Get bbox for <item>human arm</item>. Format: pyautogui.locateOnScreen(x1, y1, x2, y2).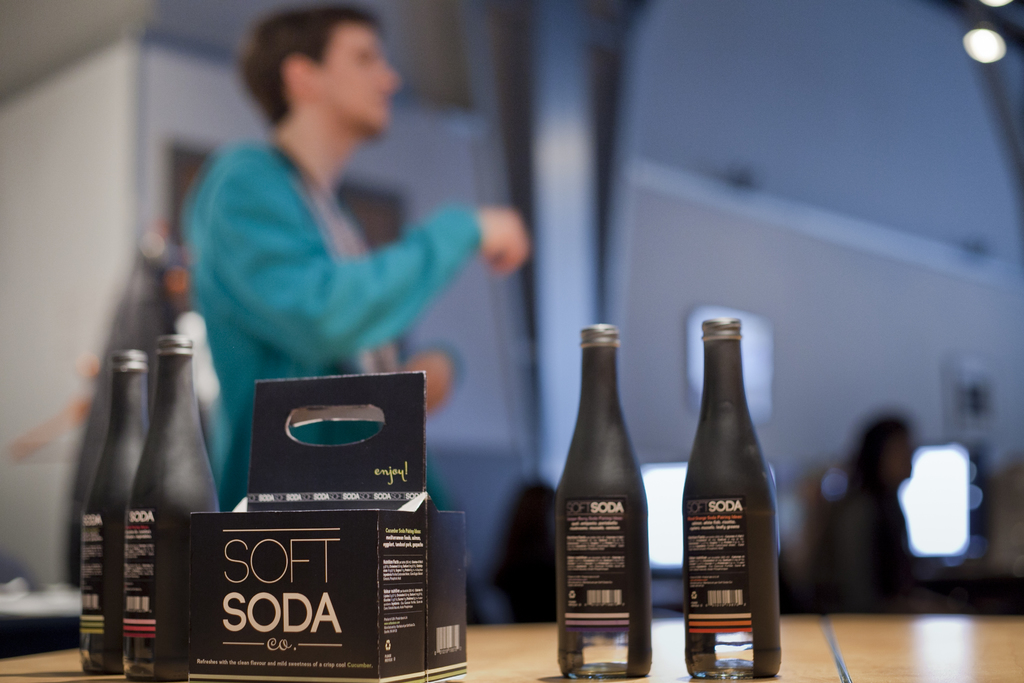
pyautogui.locateOnScreen(221, 140, 531, 366).
